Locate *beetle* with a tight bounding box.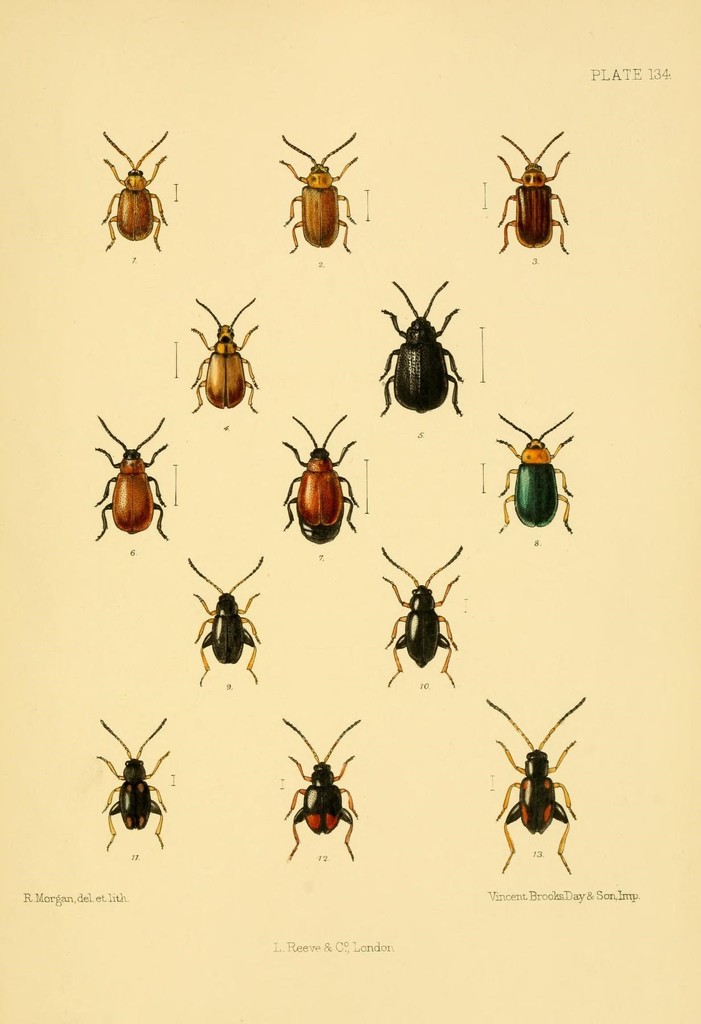
l=101, t=712, r=170, b=851.
